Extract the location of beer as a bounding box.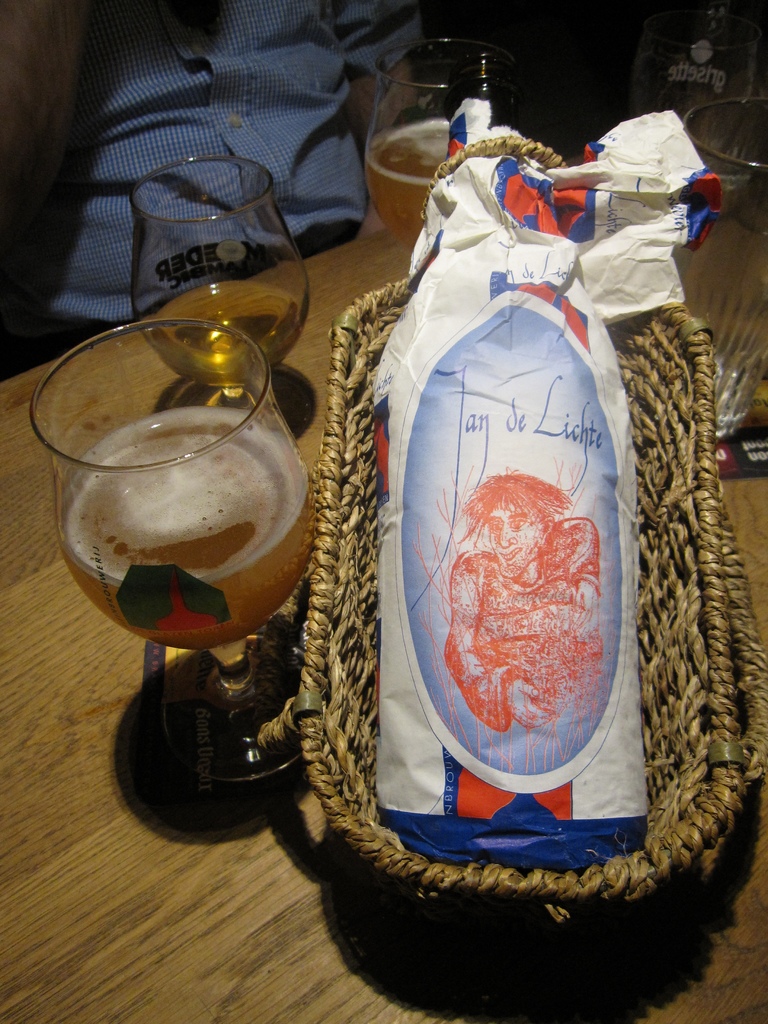
[367, 120, 444, 236].
